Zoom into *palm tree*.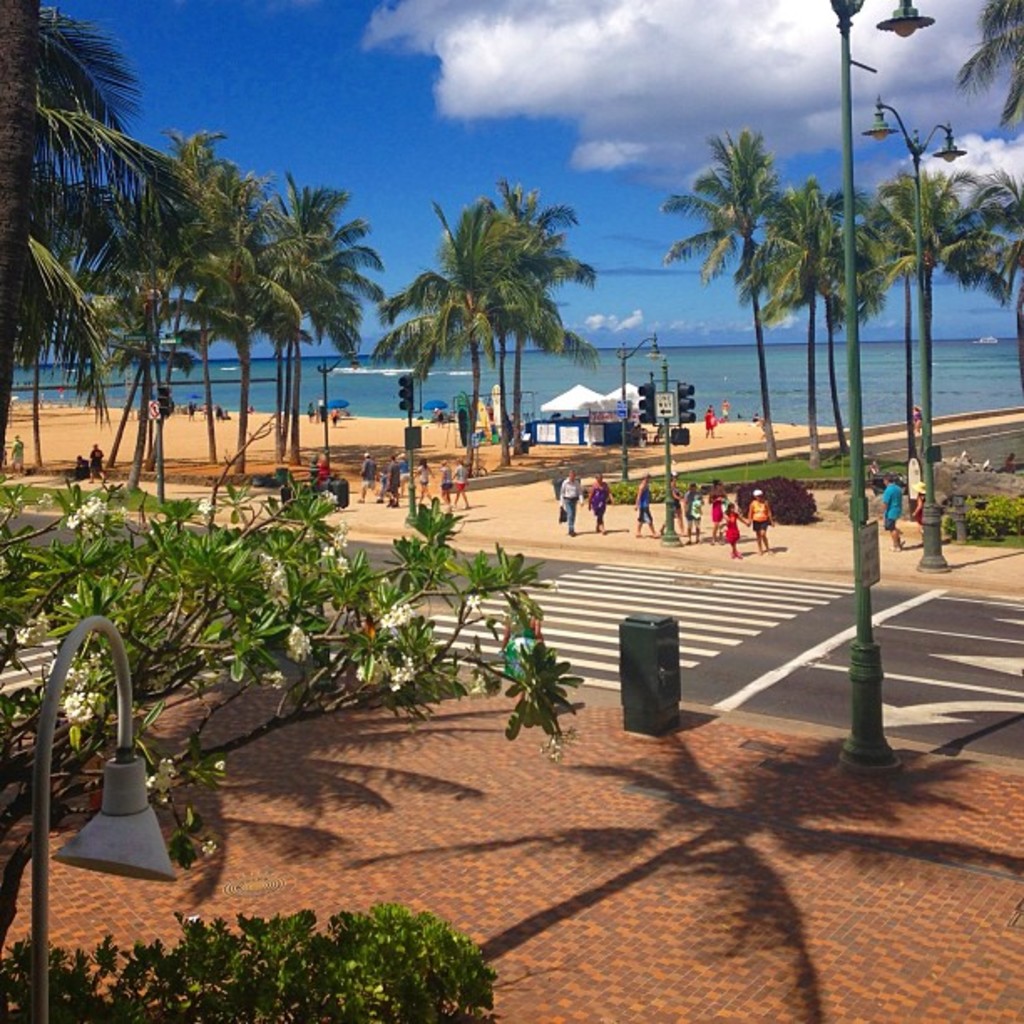
Zoom target: rect(654, 120, 798, 467).
